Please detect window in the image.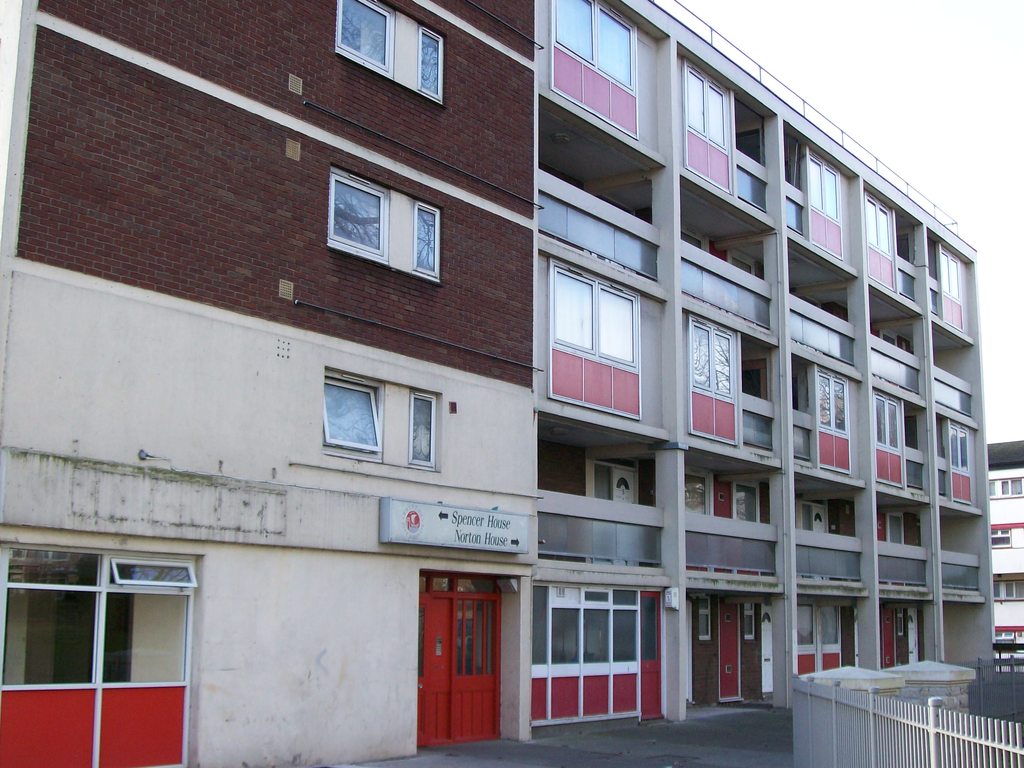
[547, 0, 641, 139].
